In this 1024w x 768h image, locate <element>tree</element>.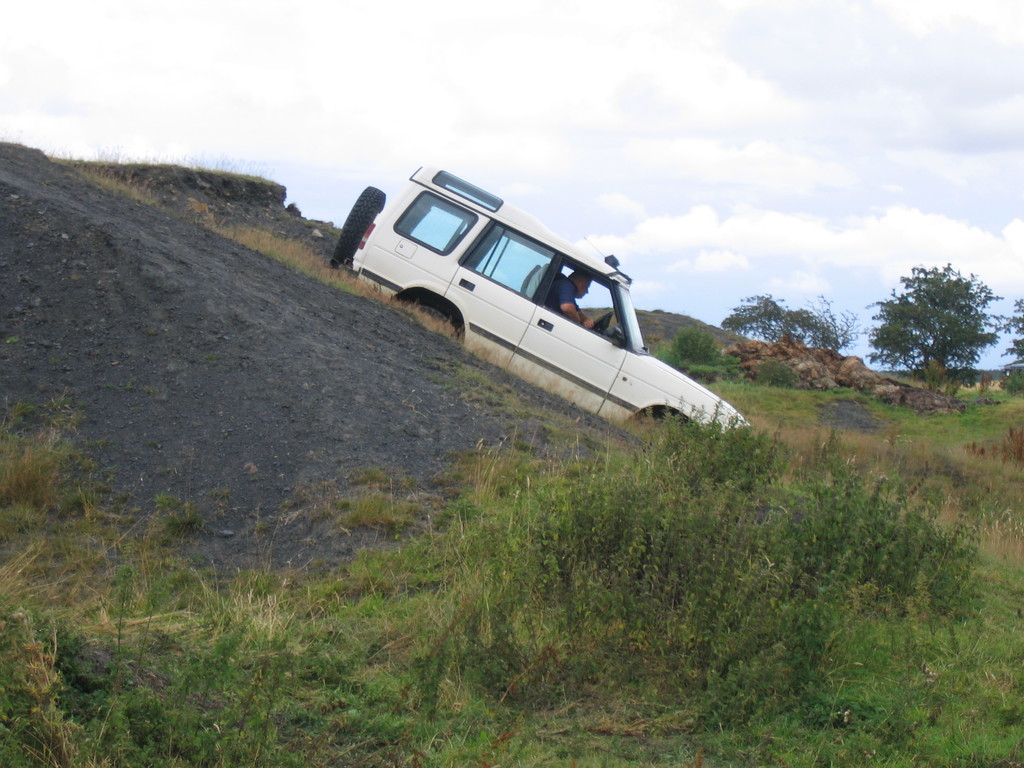
Bounding box: (876, 237, 1000, 399).
